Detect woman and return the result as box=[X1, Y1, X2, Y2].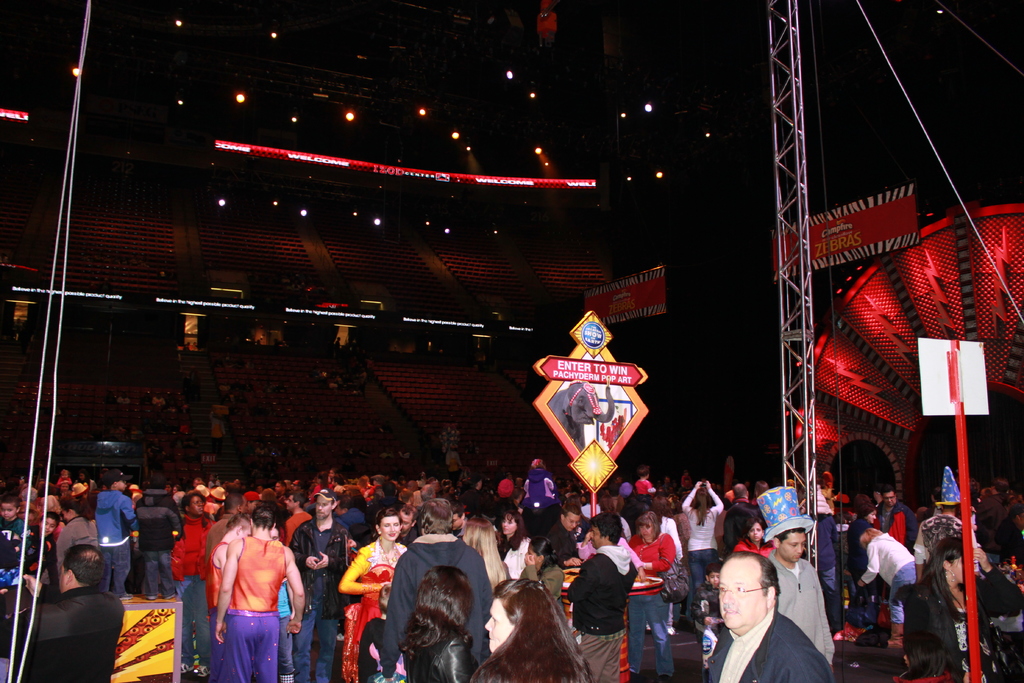
box=[901, 537, 1023, 682].
